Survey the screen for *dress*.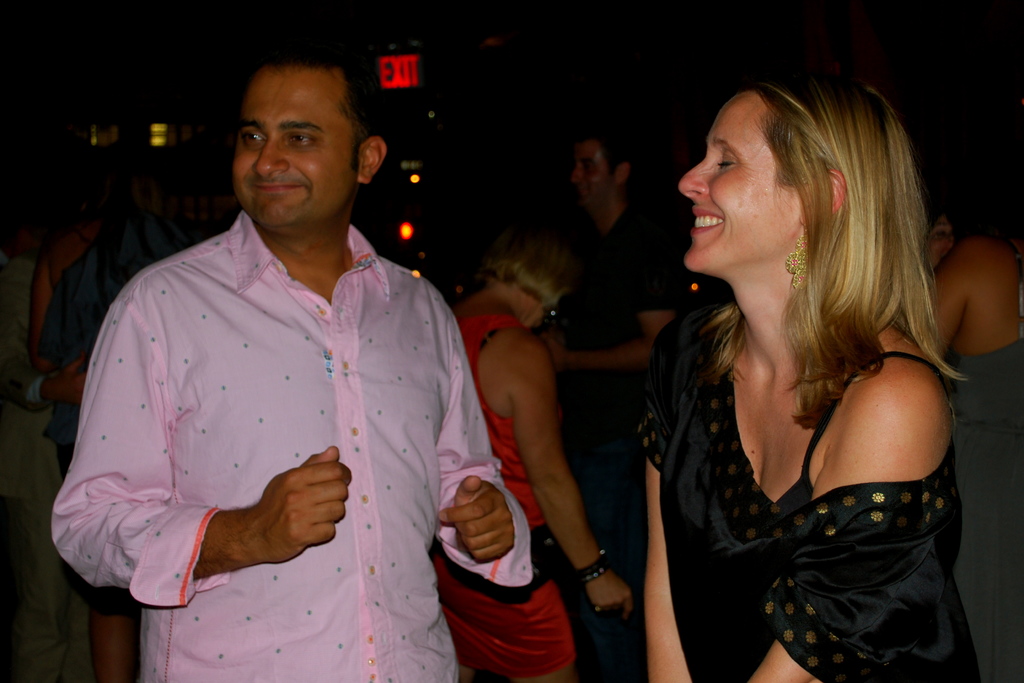
Survey found: [426, 312, 570, 682].
